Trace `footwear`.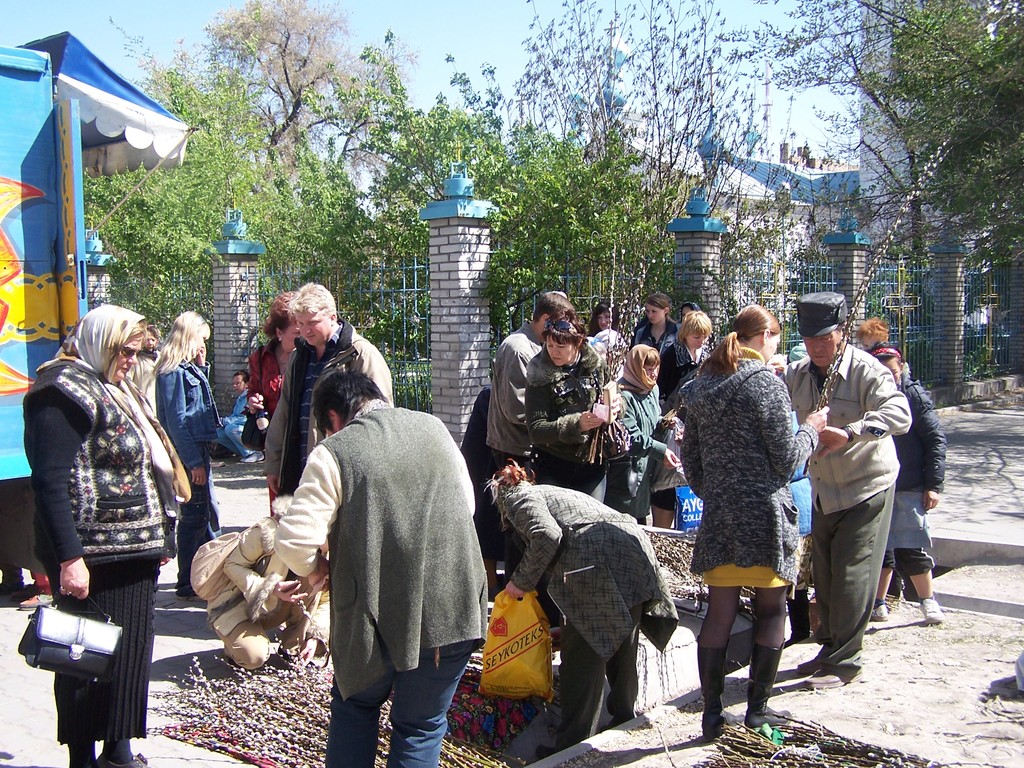
Traced to select_region(179, 593, 204, 604).
